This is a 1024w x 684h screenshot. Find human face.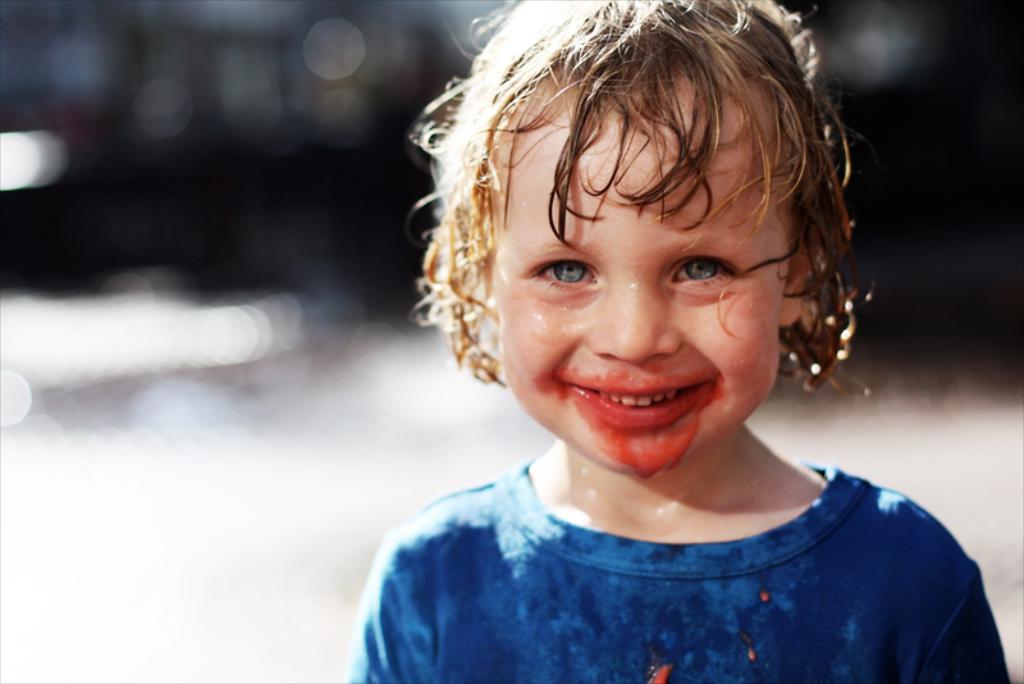
Bounding box: [left=494, top=61, right=794, bottom=470].
